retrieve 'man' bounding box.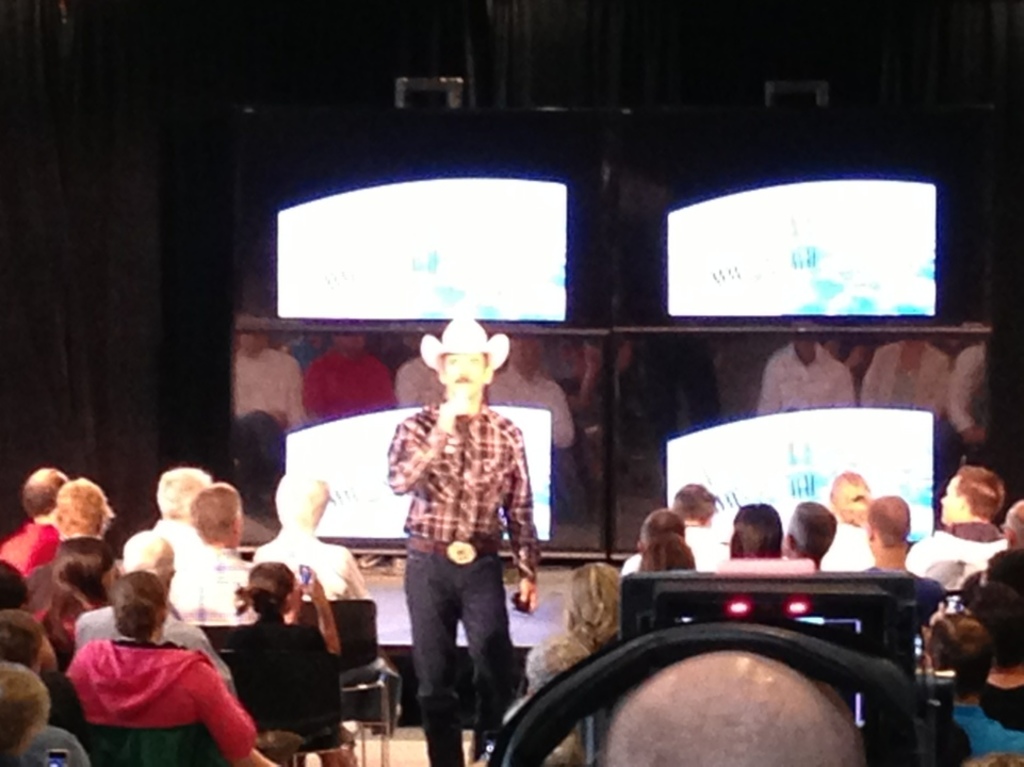
Bounding box: 629 480 726 576.
